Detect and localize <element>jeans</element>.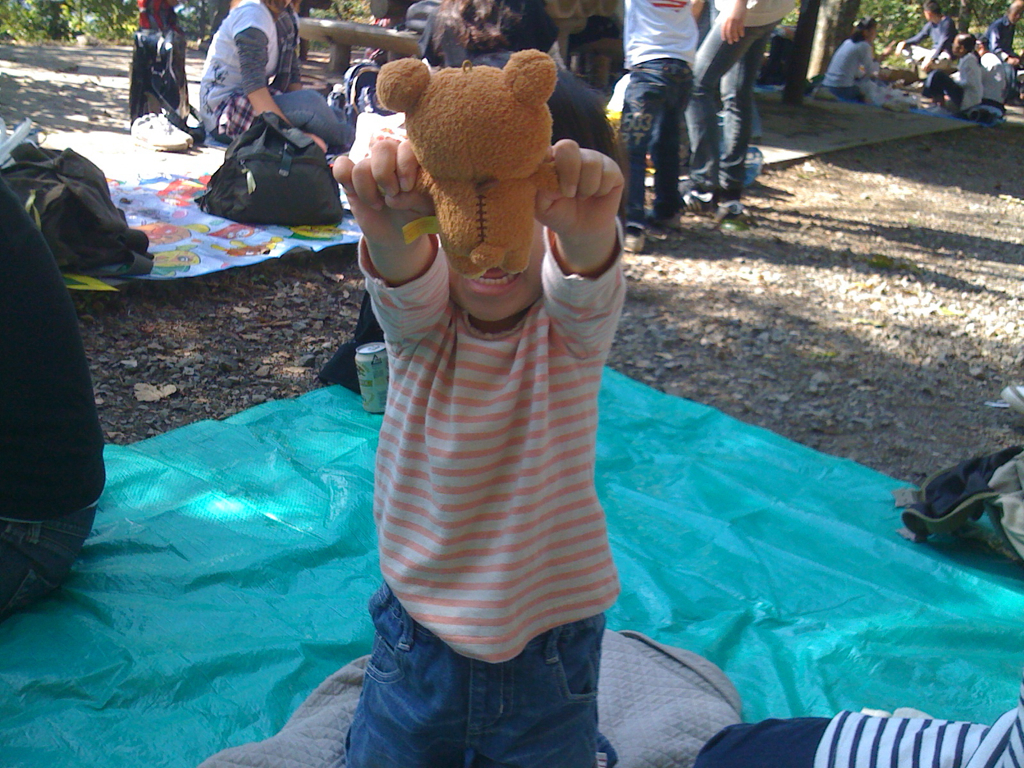
Localized at bbox=(214, 88, 349, 148).
